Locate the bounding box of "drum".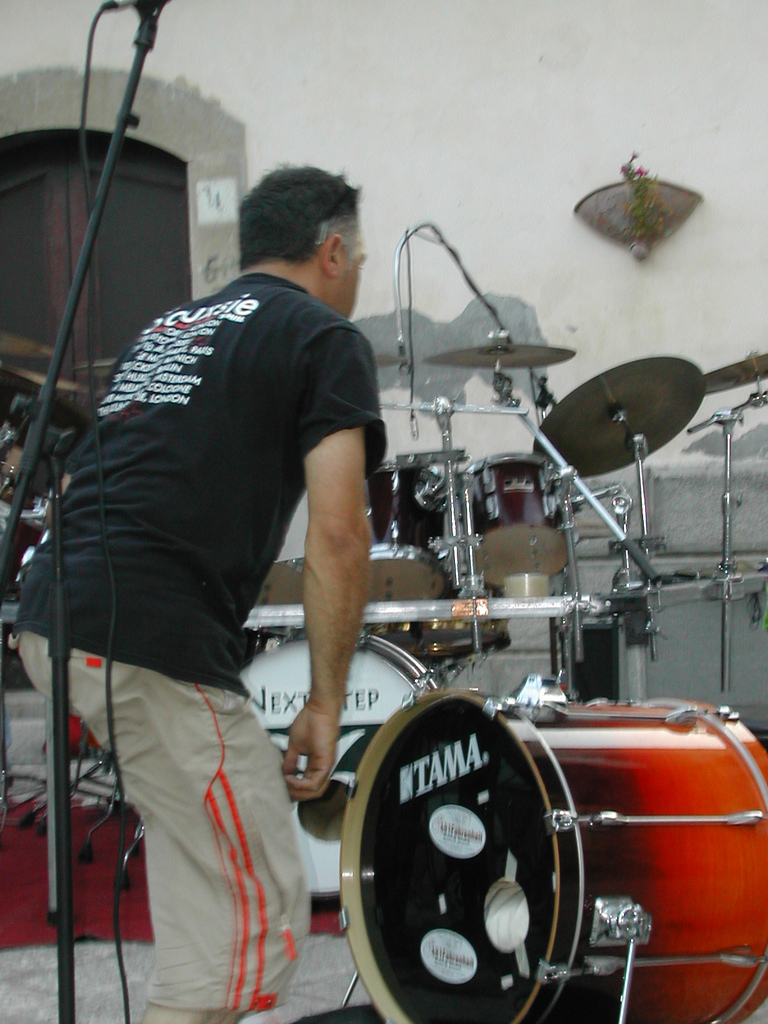
Bounding box: box(339, 687, 760, 1023).
